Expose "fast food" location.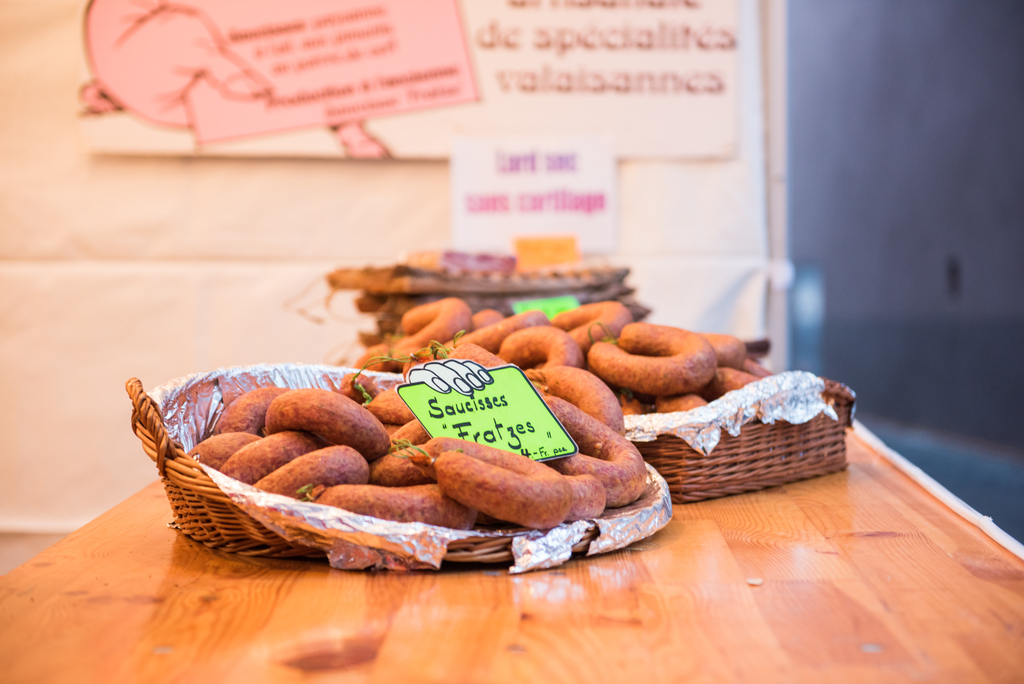
Exposed at crop(381, 306, 771, 416).
